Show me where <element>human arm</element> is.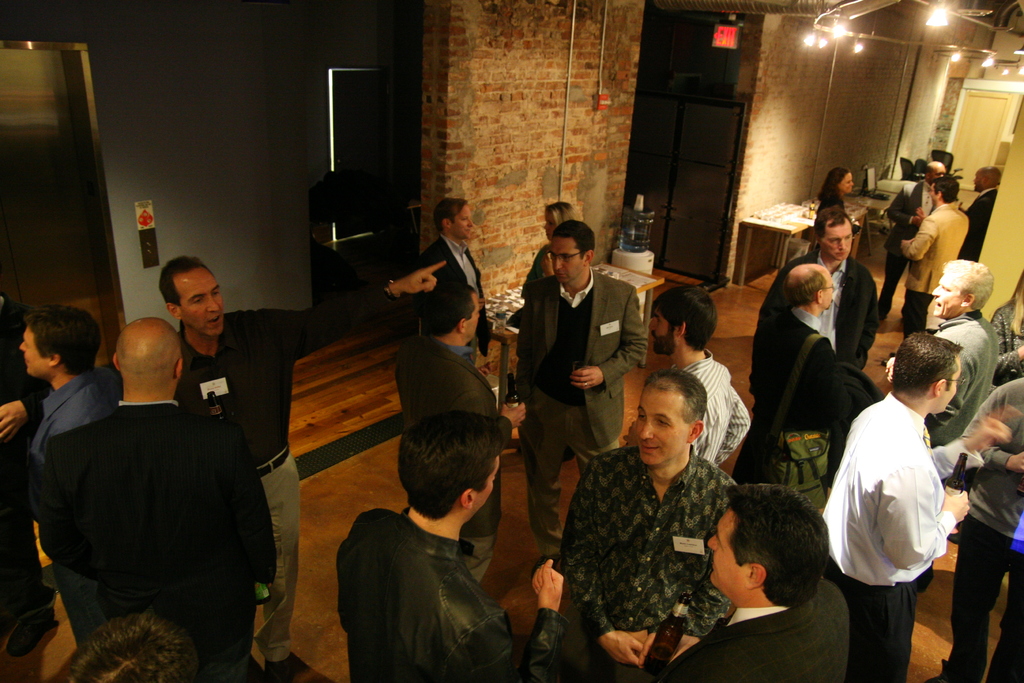
<element>human arm</element> is at <bbox>269, 256, 443, 358</bbox>.
